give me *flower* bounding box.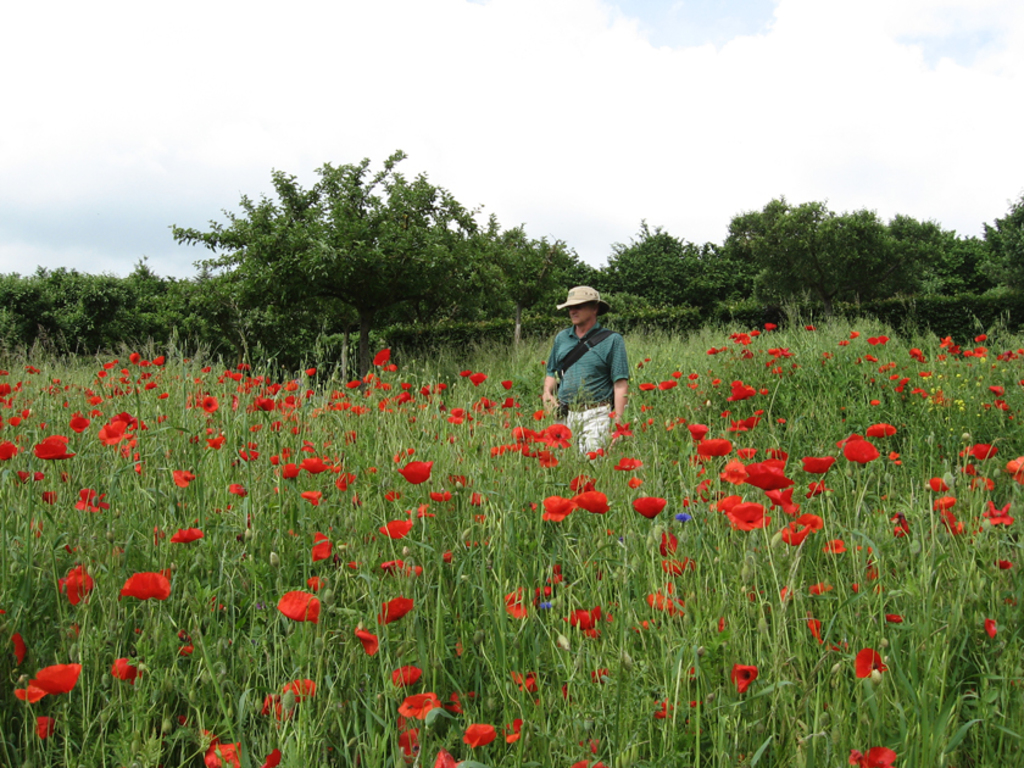
detection(55, 469, 61, 482).
